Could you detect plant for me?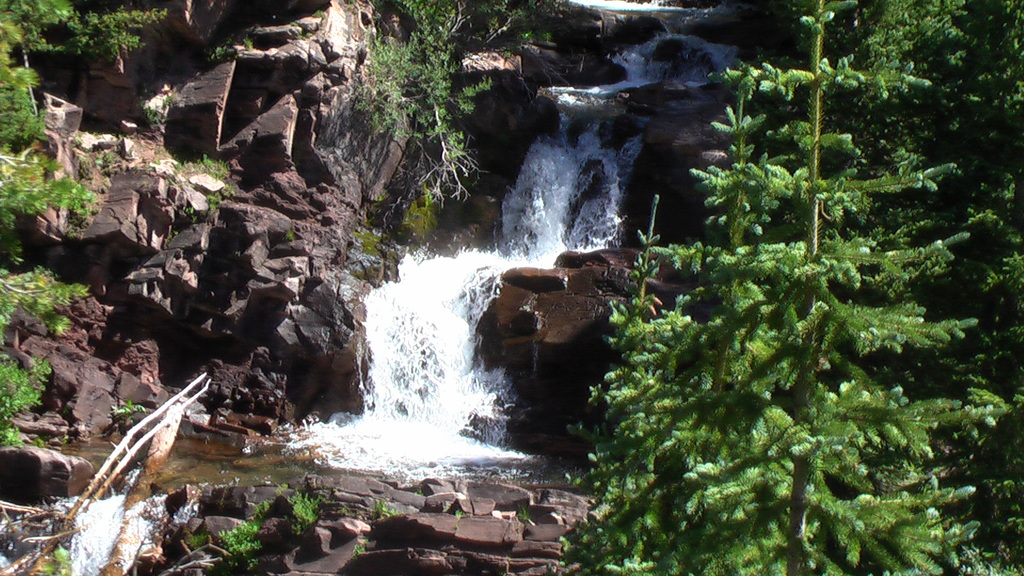
Detection result: box=[328, 0, 545, 247].
